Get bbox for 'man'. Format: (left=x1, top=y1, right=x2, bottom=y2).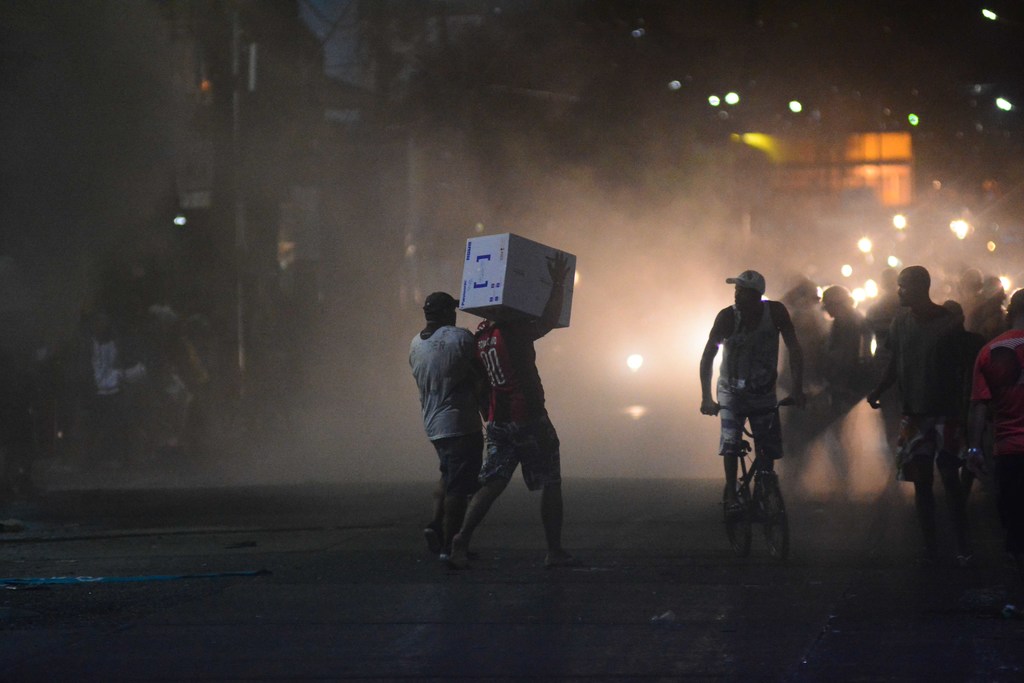
(left=415, top=293, right=486, bottom=565).
